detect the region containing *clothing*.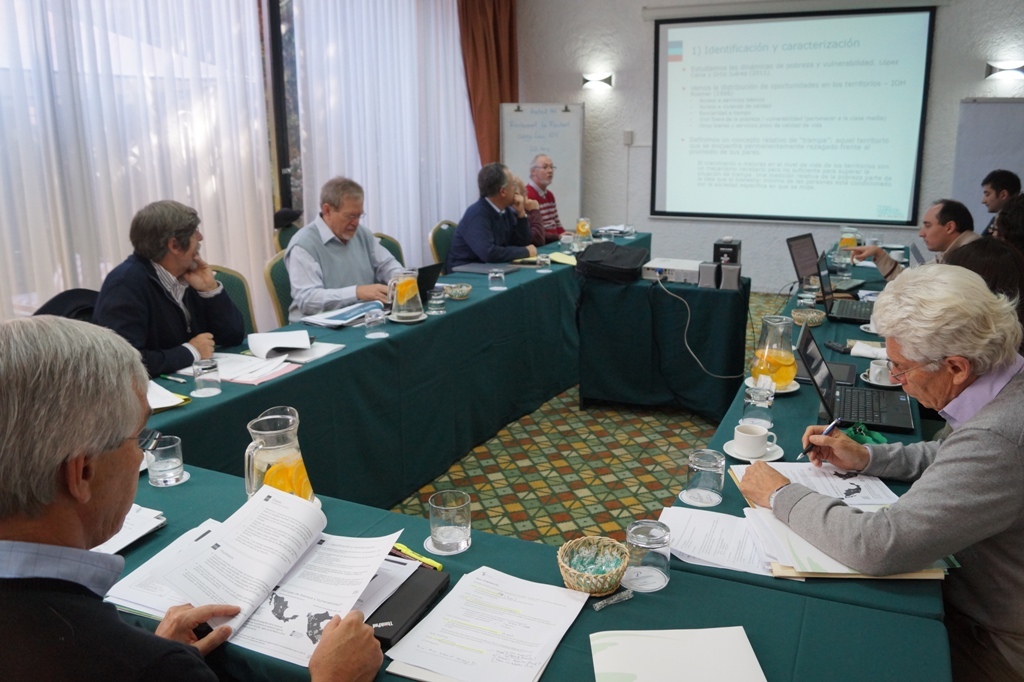
{"x1": 984, "y1": 195, "x2": 1023, "y2": 241}.
